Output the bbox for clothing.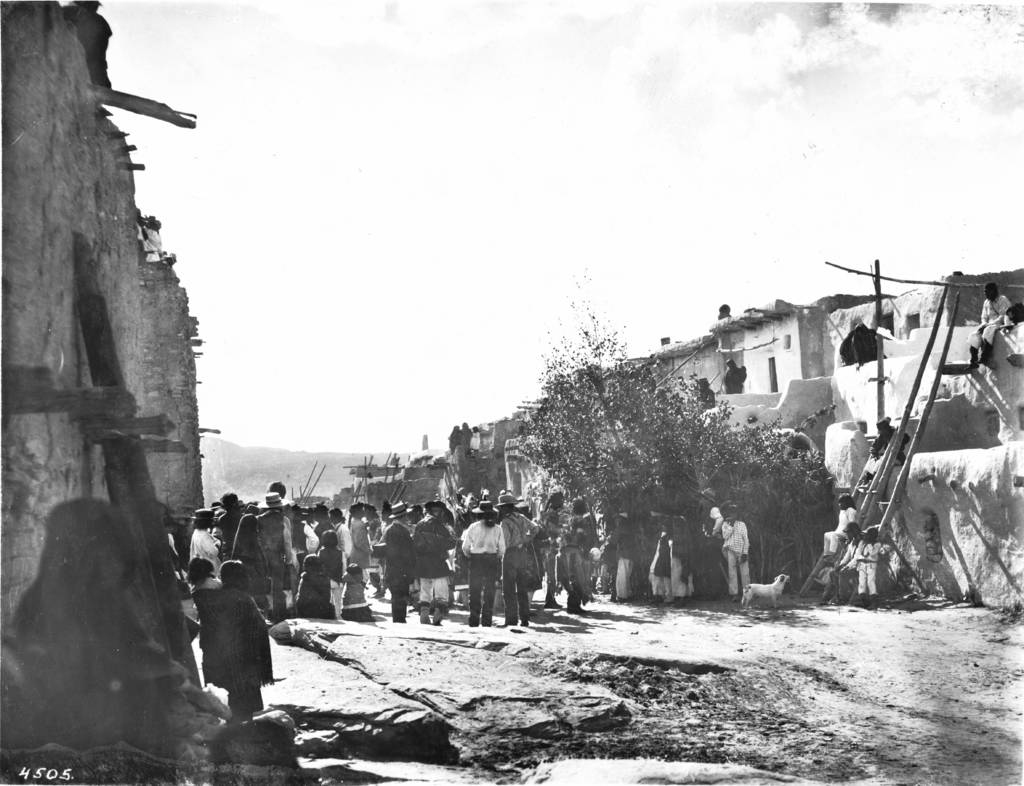
box=[295, 571, 330, 617].
